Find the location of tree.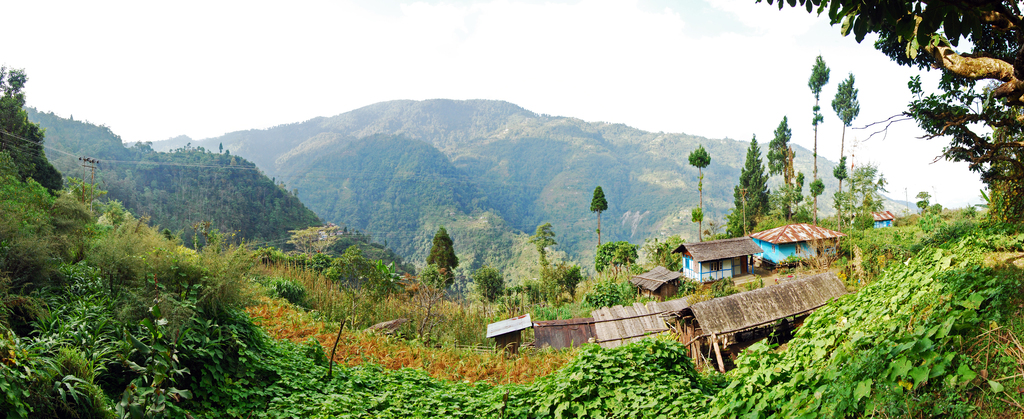
Location: bbox=(588, 186, 611, 254).
